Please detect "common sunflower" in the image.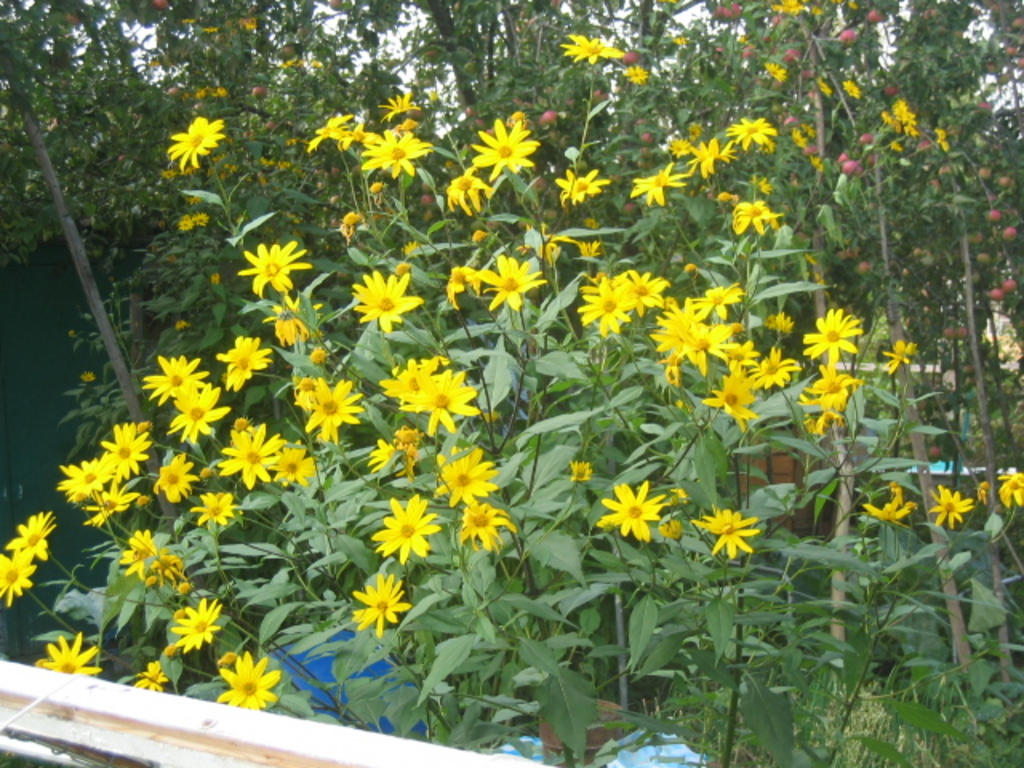
left=467, top=120, right=544, bottom=173.
